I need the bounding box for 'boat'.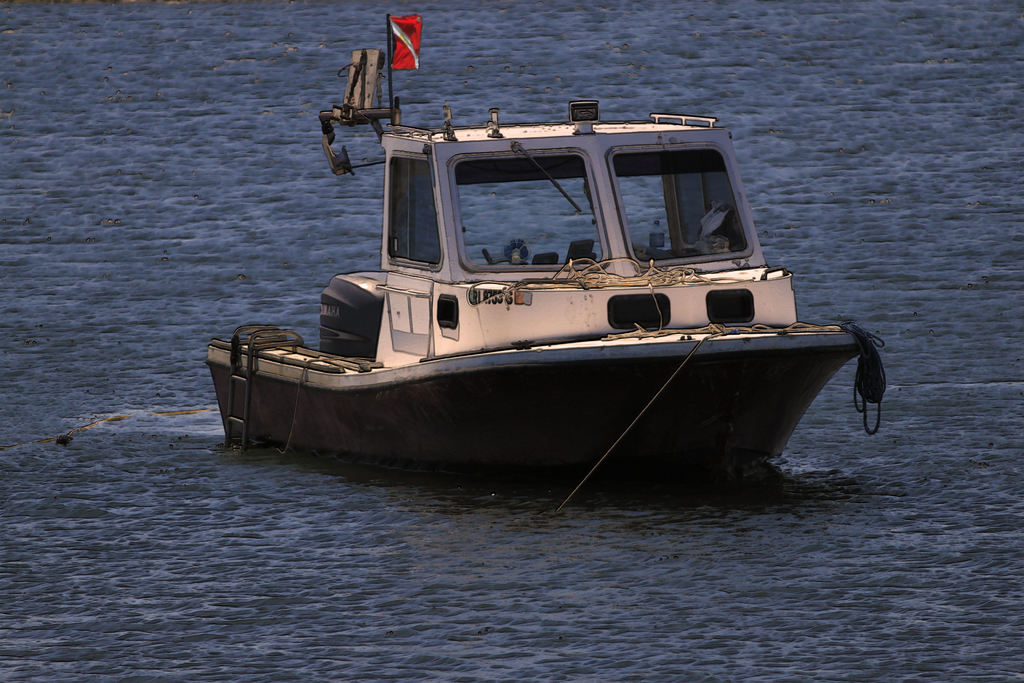
Here it is: {"left": 198, "top": 70, "right": 910, "bottom": 497}.
